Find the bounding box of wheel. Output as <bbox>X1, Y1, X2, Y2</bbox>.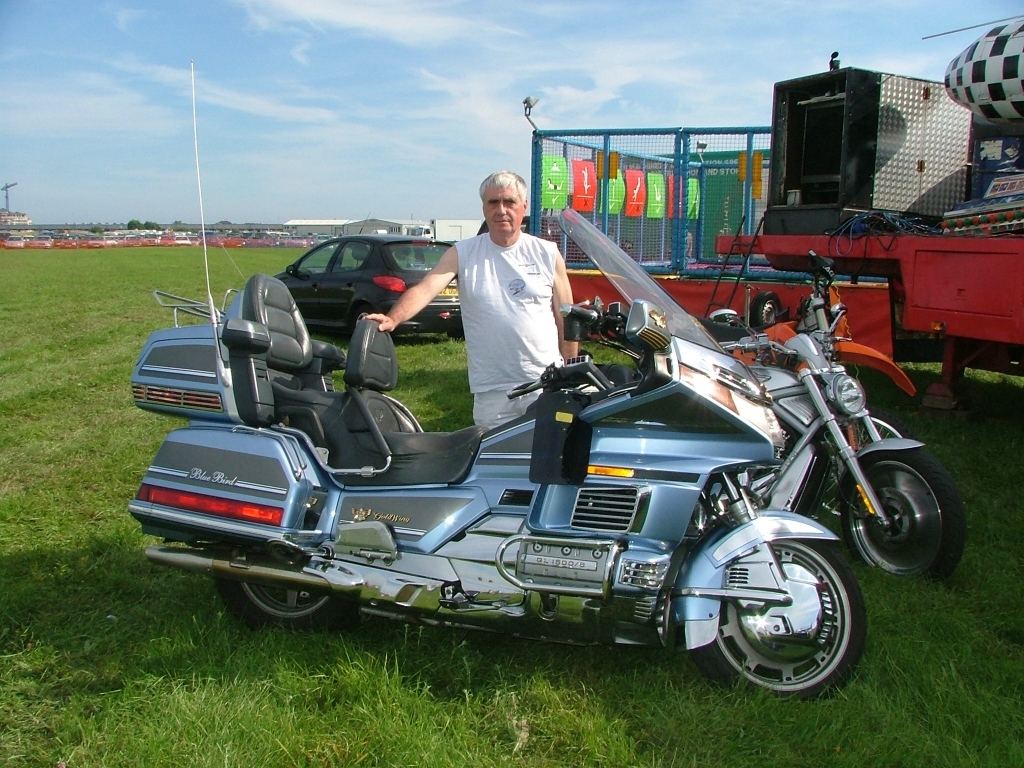
<bbox>750, 292, 780, 333</bbox>.
